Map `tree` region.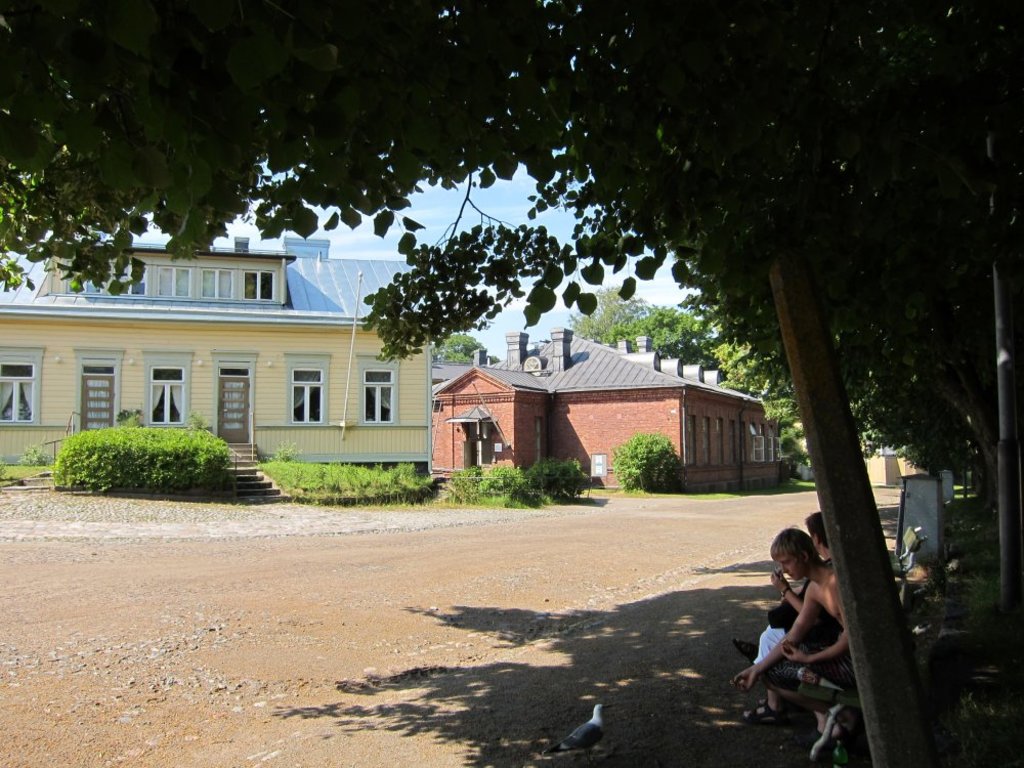
Mapped to detection(433, 331, 500, 368).
